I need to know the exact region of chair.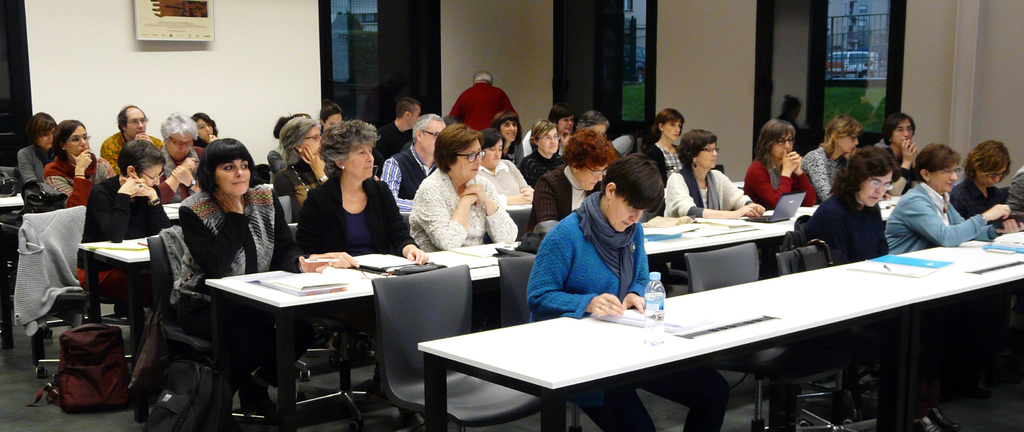
Region: region(399, 216, 413, 235).
